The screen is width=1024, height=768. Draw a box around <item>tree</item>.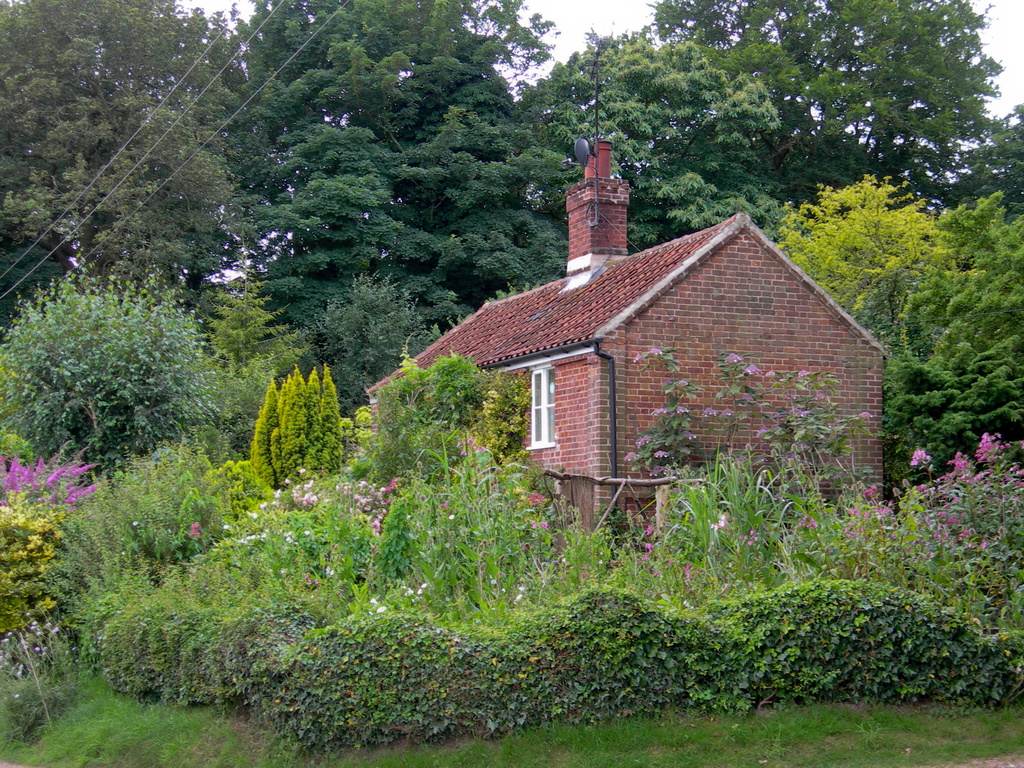
x1=767 y1=156 x2=975 y2=417.
